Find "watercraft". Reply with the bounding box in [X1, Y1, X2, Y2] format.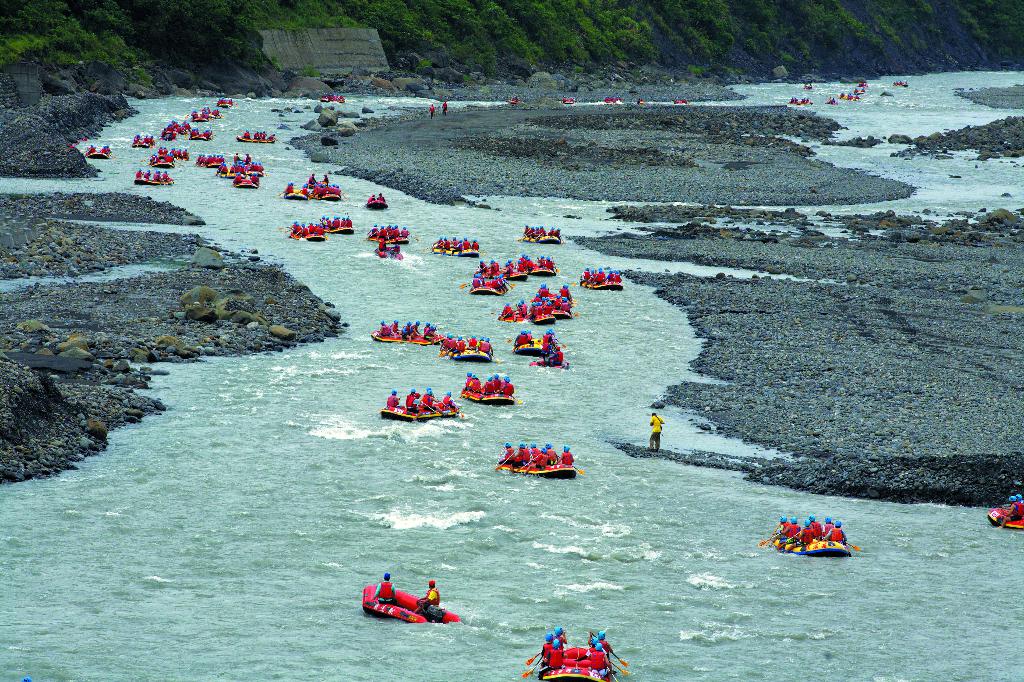
[579, 284, 628, 287].
